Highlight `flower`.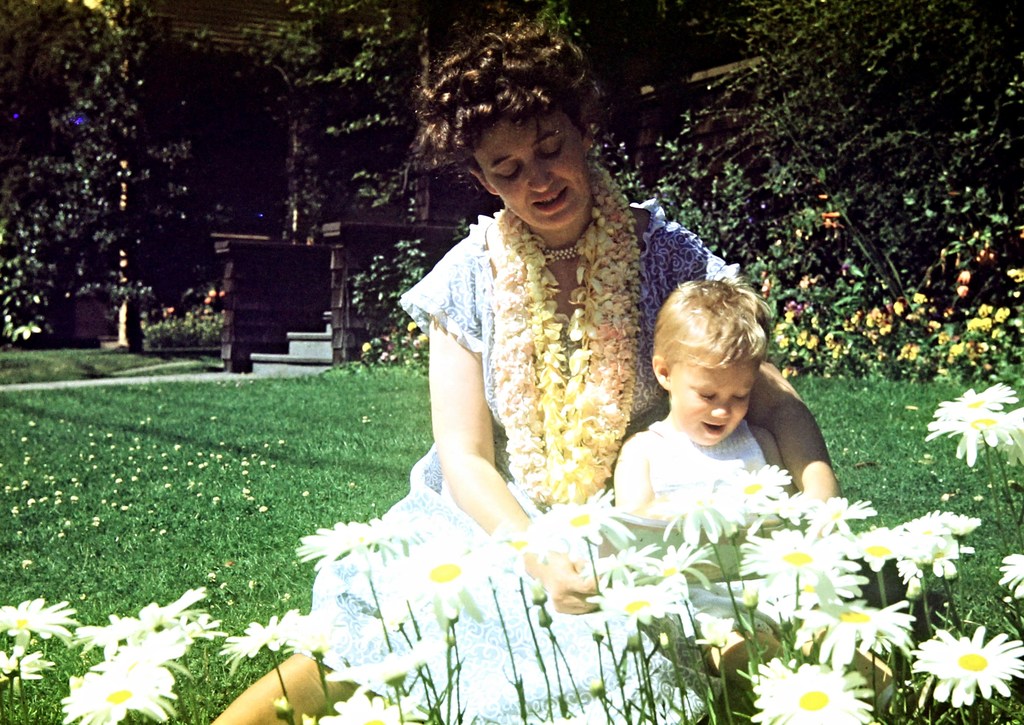
Highlighted region: Rect(653, 482, 746, 545).
